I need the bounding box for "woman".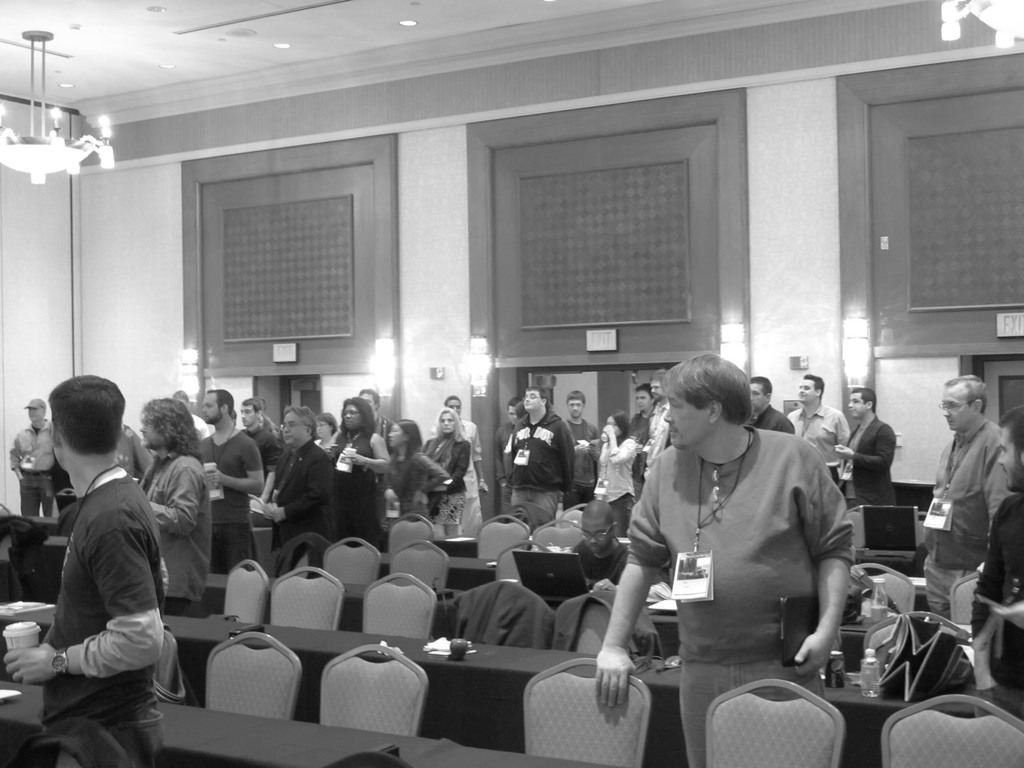
Here it is: 382:418:449:521.
